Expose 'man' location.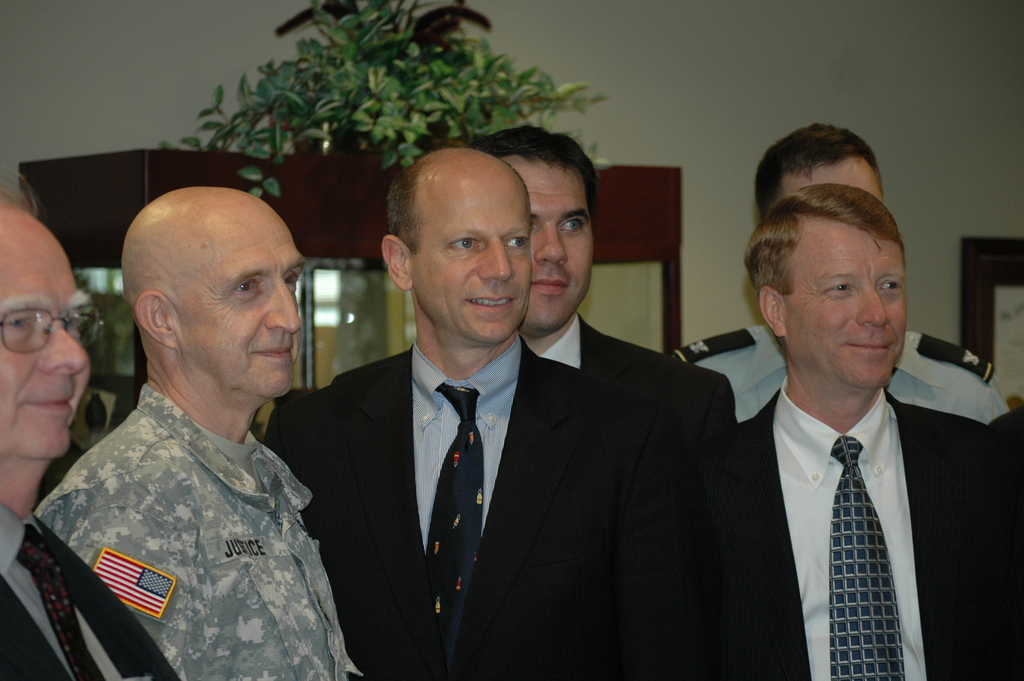
Exposed at bbox=(989, 405, 1023, 680).
